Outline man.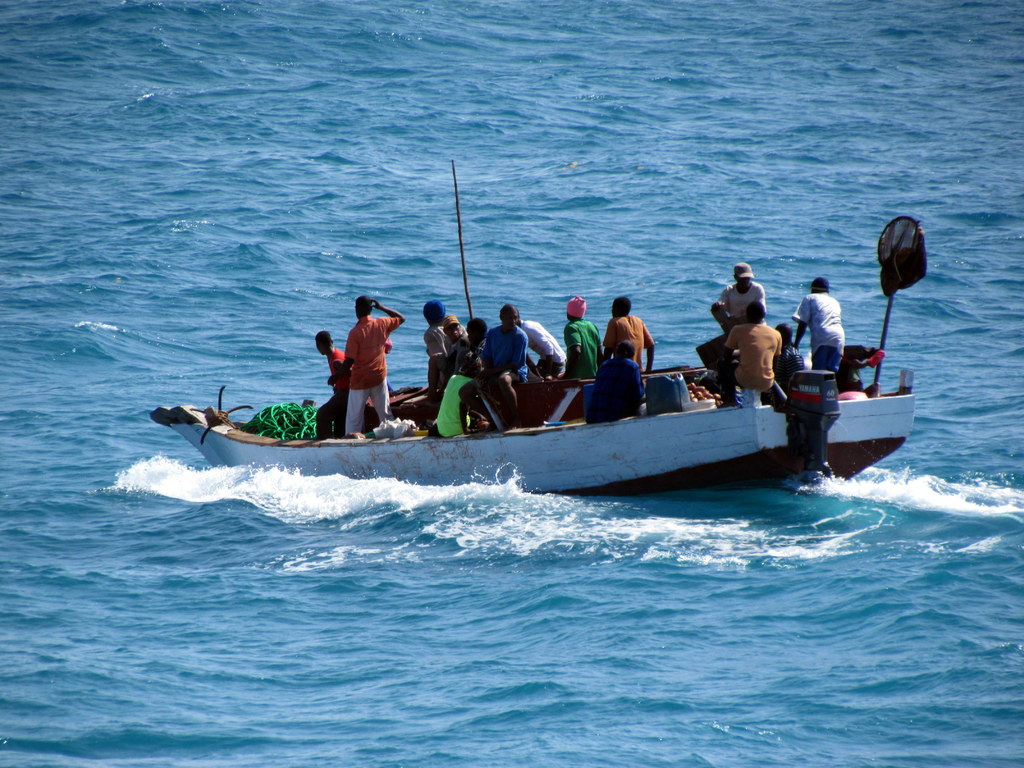
Outline: bbox=(718, 303, 785, 404).
